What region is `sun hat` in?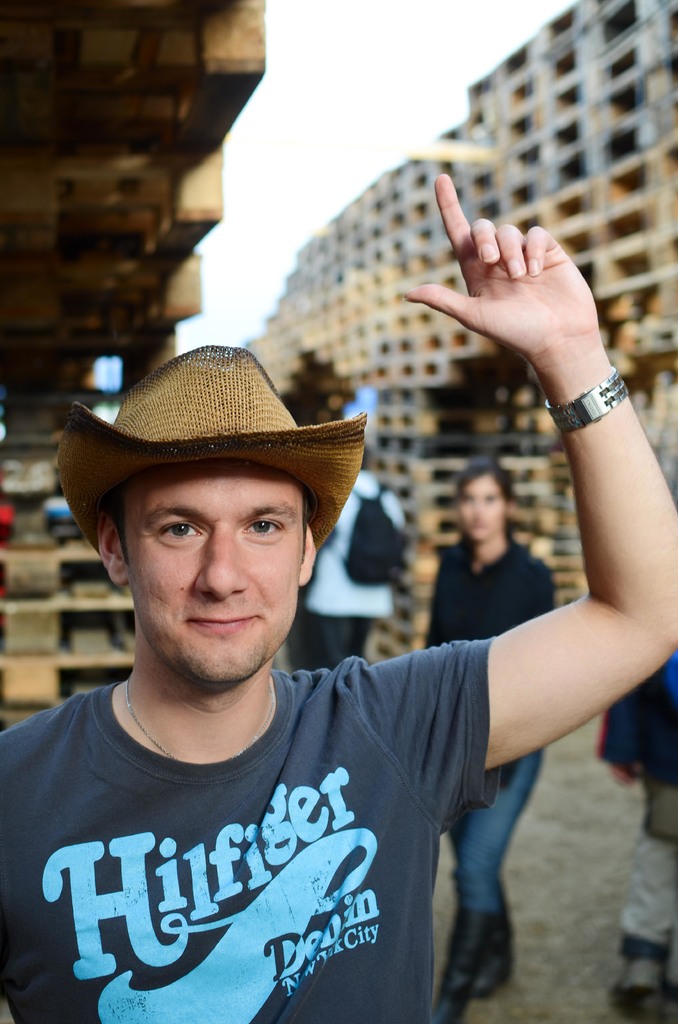
Rect(62, 338, 373, 588).
